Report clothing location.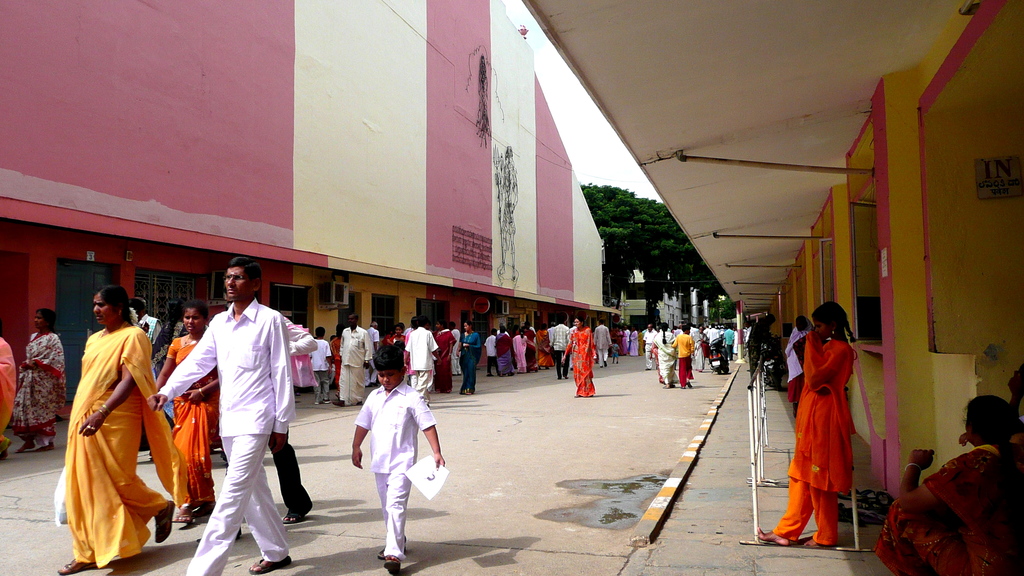
Report: left=339, top=327, right=373, bottom=402.
